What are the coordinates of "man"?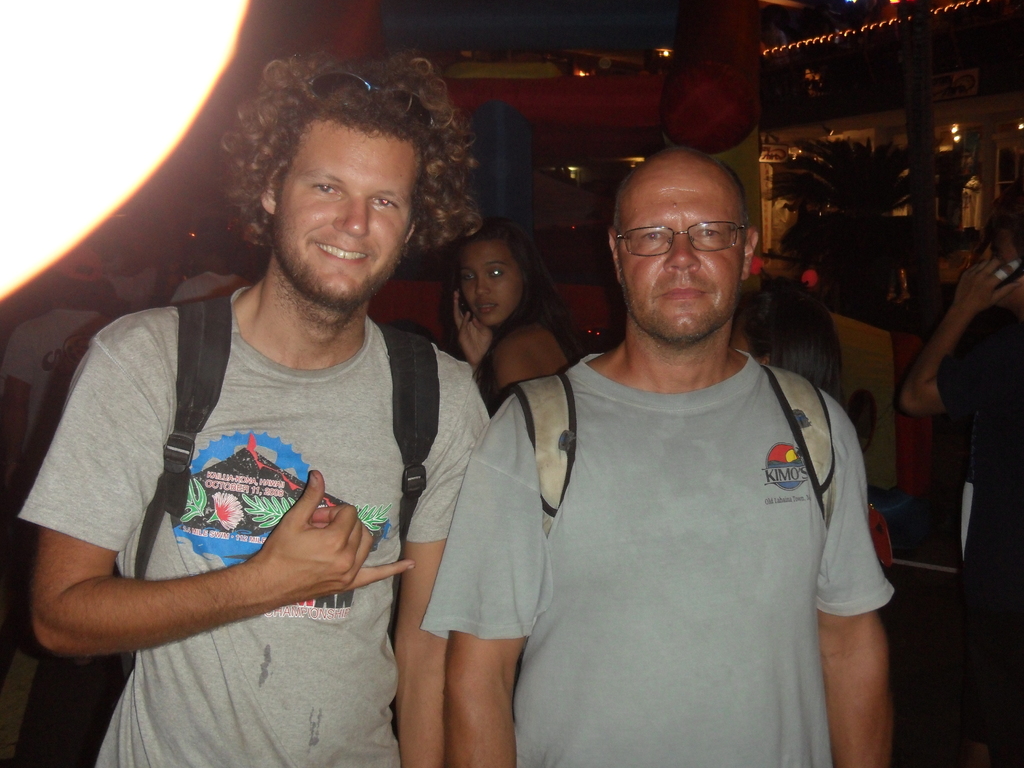
903:212:1023:767.
